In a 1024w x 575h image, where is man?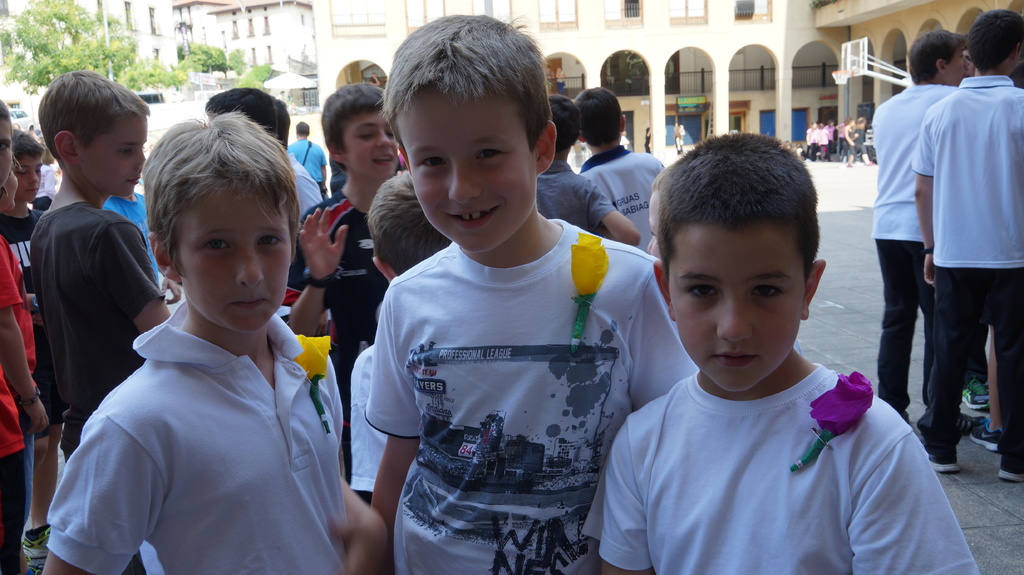
box=[909, 8, 1023, 495].
